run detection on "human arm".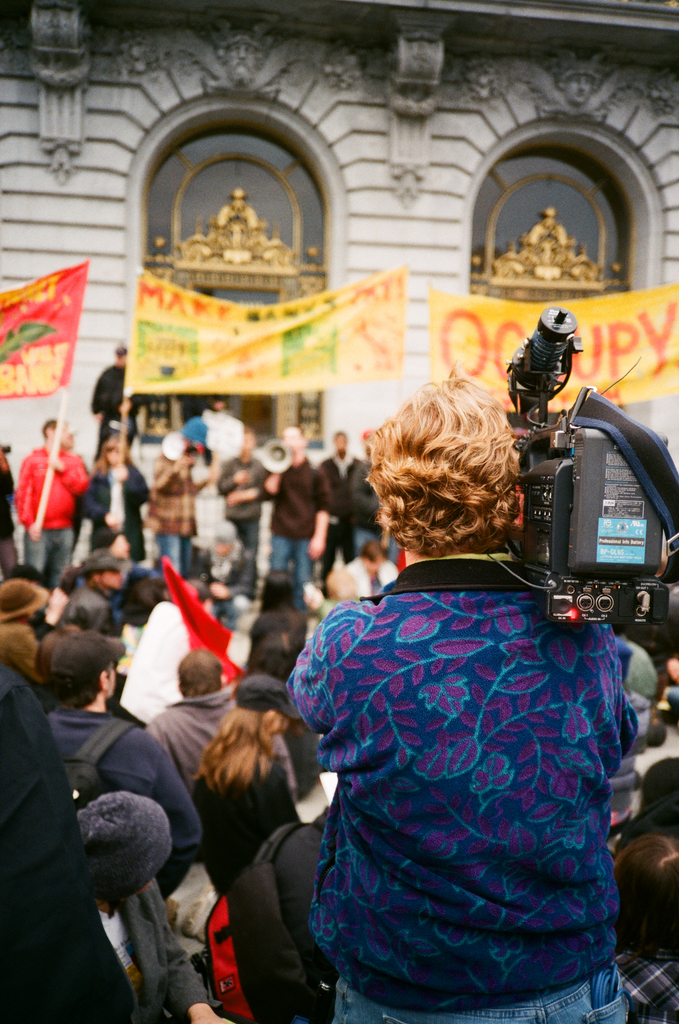
Result: [left=267, top=767, right=304, bottom=832].
